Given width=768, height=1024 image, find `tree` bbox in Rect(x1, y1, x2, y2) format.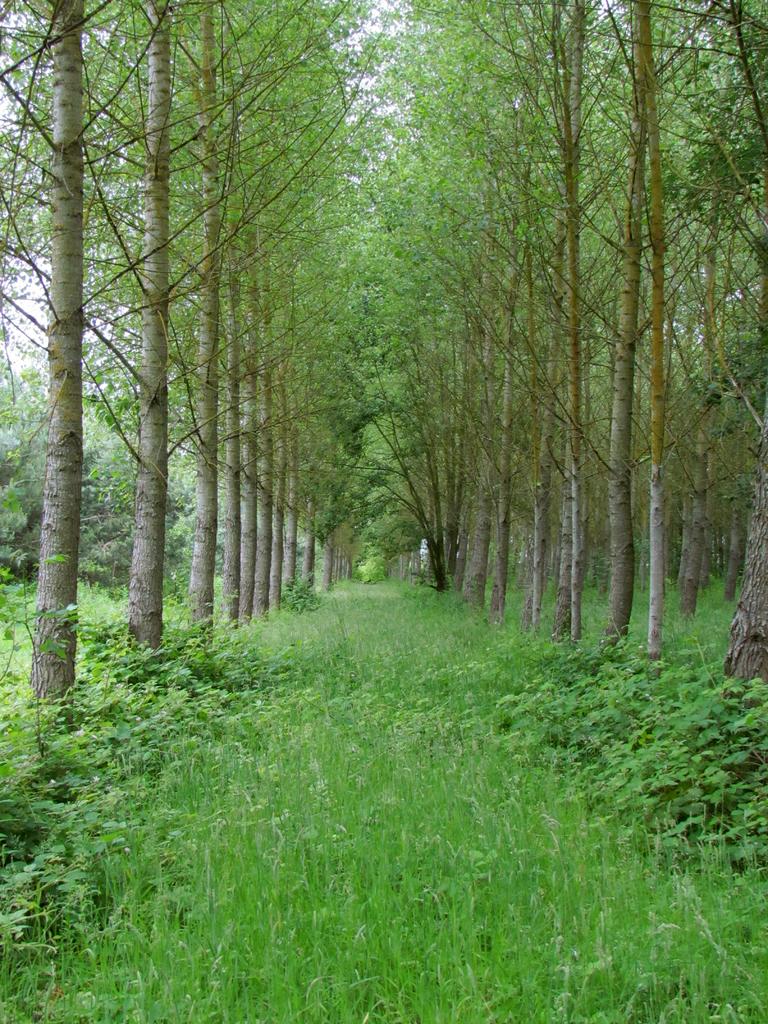
Rect(0, 0, 106, 708).
